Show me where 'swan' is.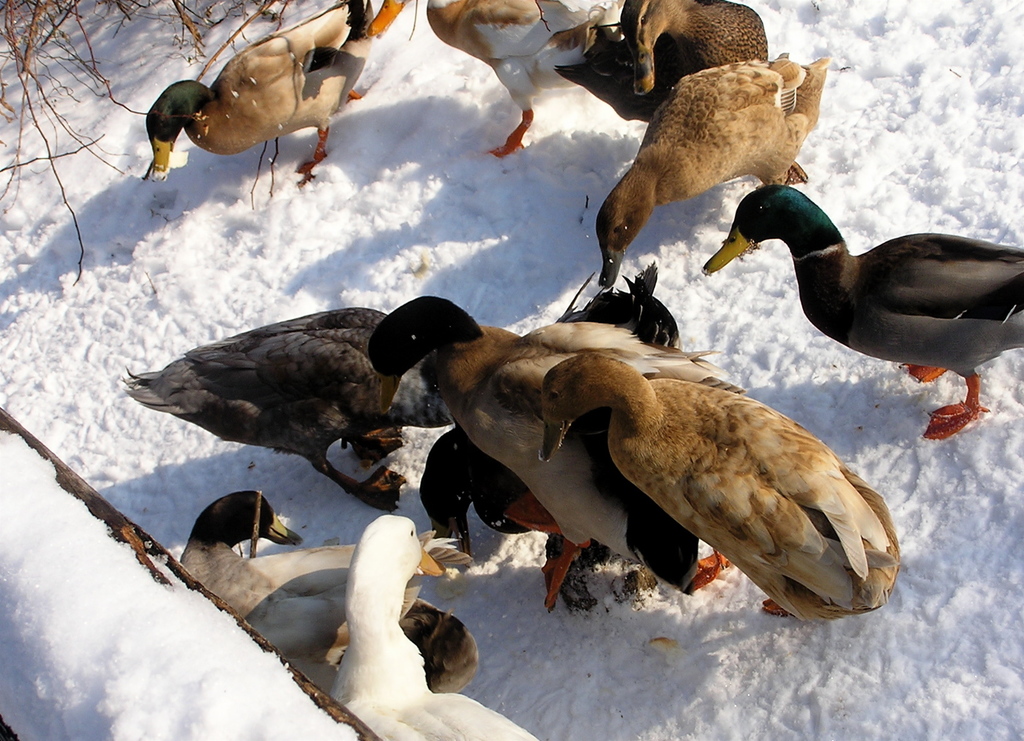
'swan' is at (696, 179, 1023, 441).
